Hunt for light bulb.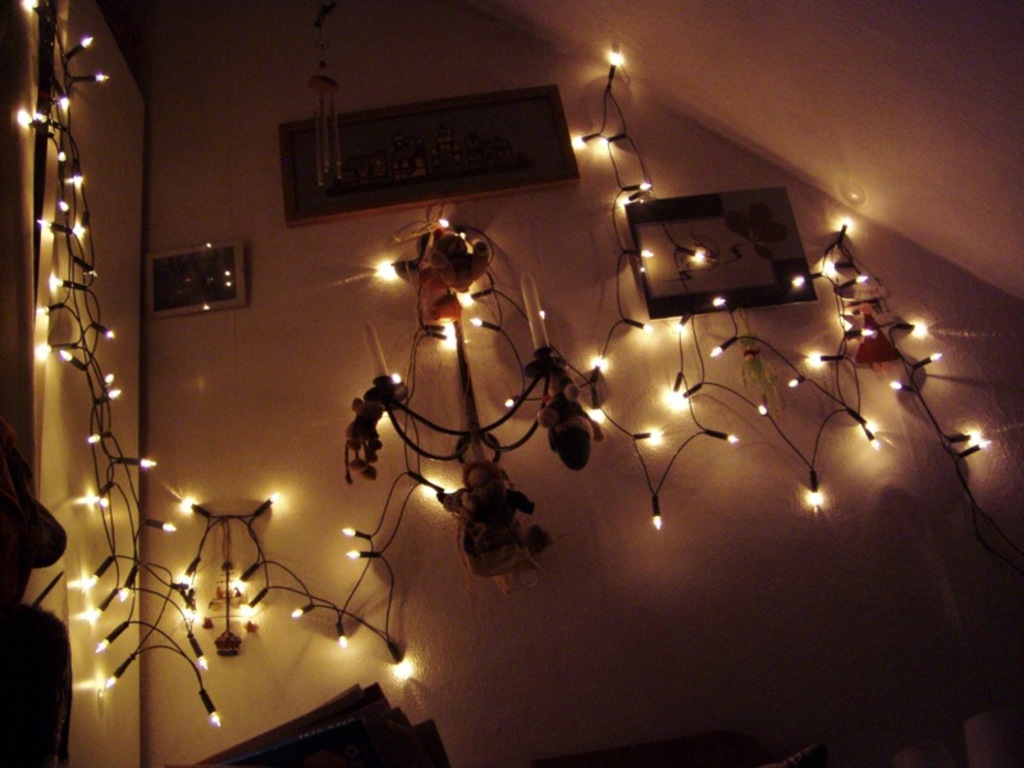
Hunted down at l=794, t=275, r=810, b=288.
